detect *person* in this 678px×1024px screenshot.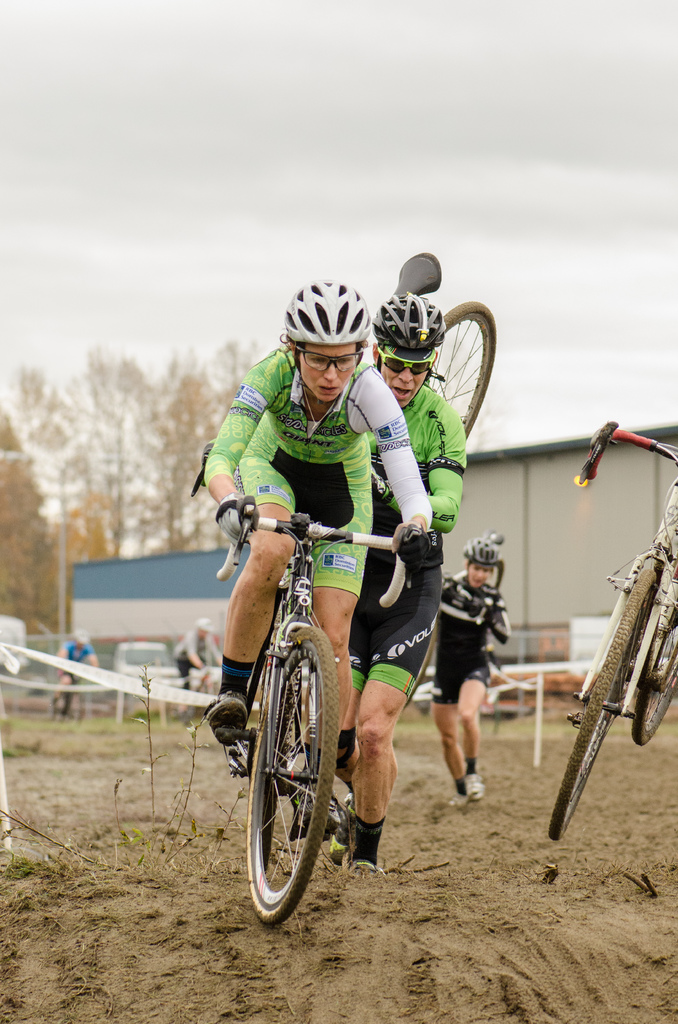
Detection: bbox(434, 538, 512, 806).
